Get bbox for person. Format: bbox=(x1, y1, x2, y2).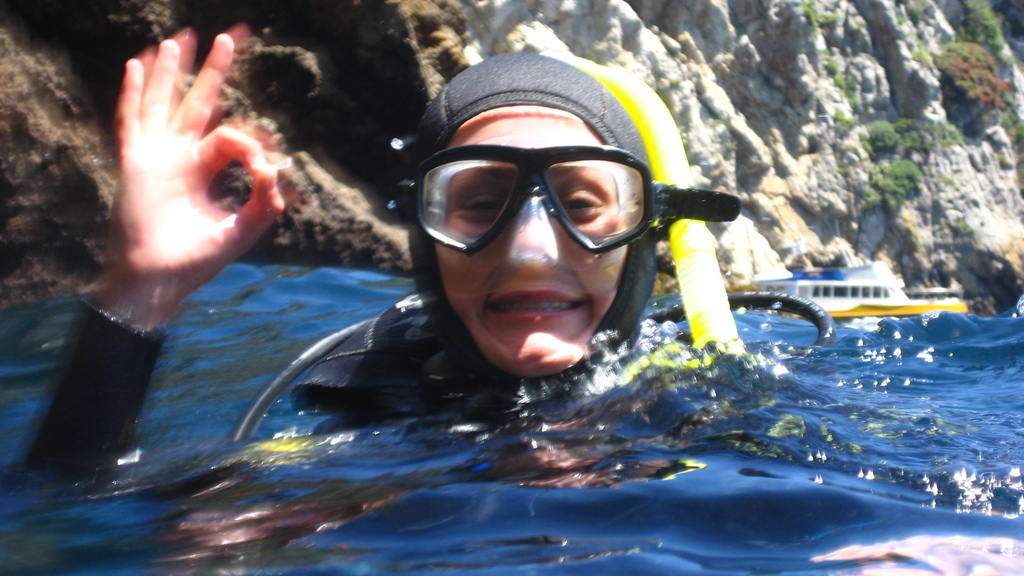
bbox=(19, 31, 660, 478).
